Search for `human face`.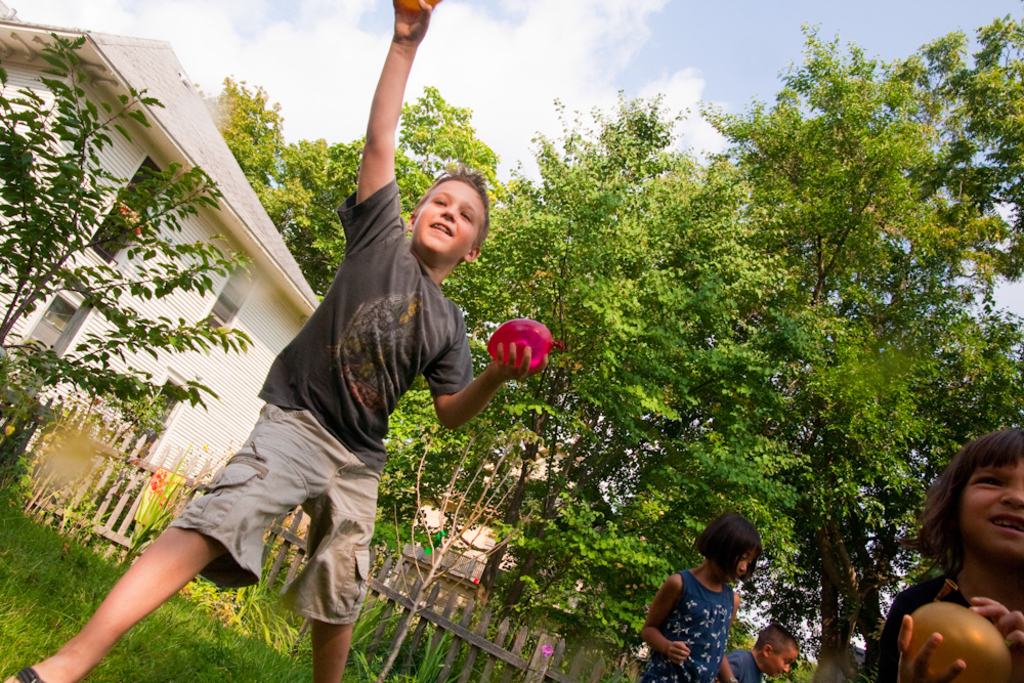
Found at bbox=(953, 462, 1023, 563).
